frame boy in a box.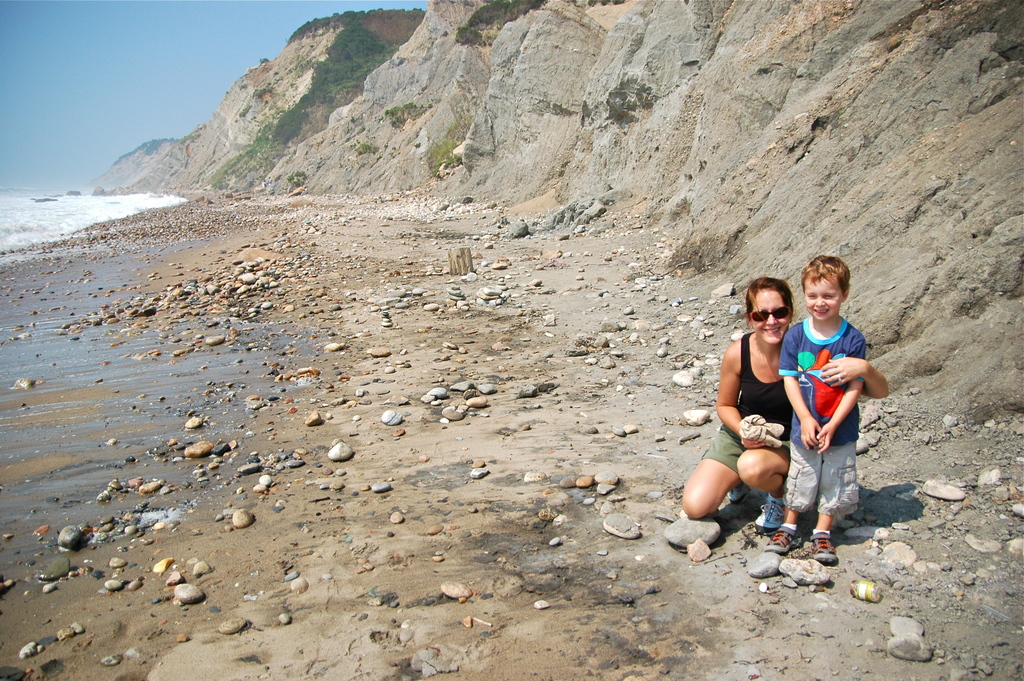
[769,259,881,560].
